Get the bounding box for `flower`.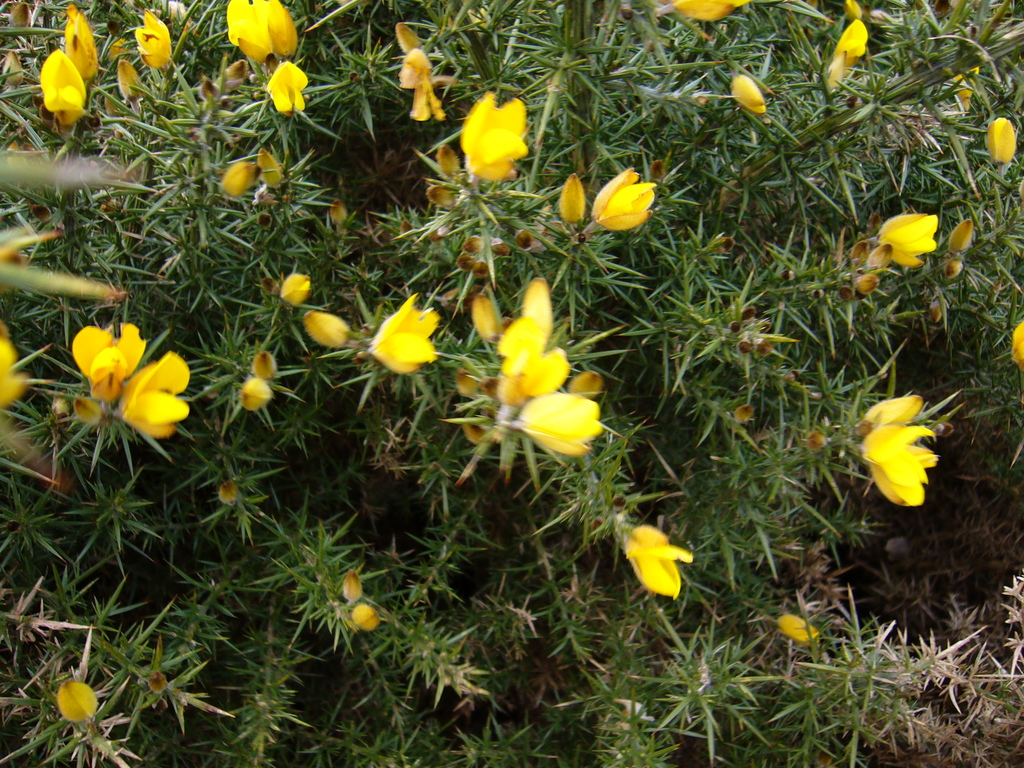
rect(369, 290, 445, 373).
